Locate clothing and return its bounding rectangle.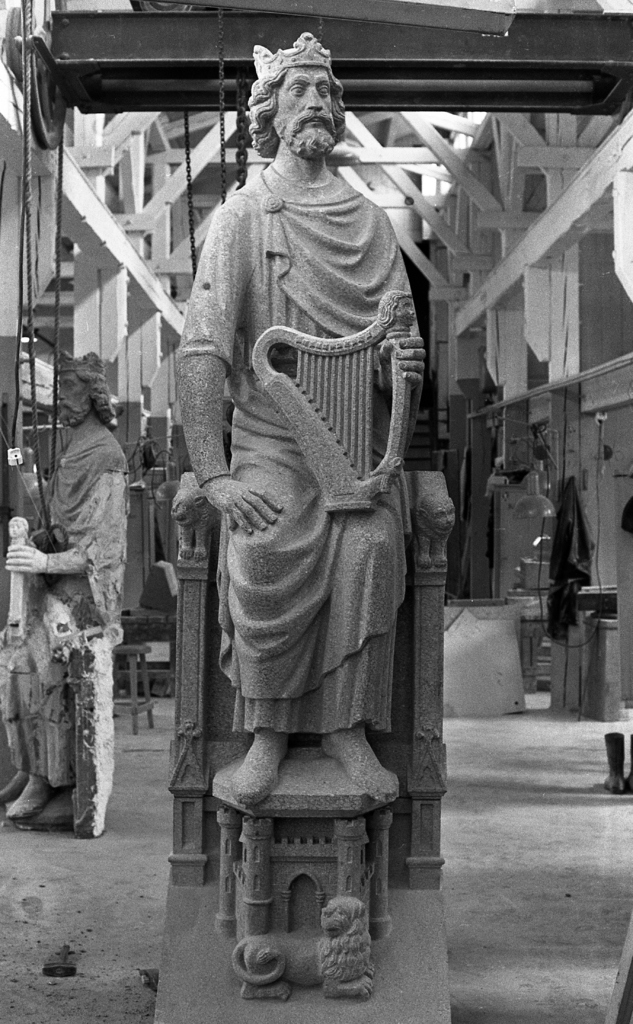
[x1=15, y1=414, x2=139, y2=783].
